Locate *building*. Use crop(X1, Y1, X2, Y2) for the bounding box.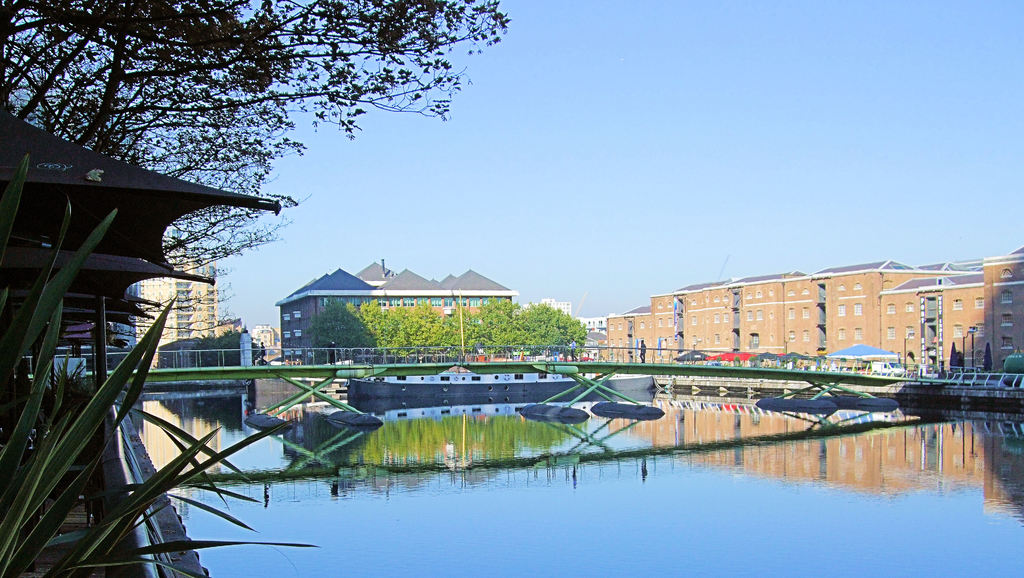
crop(276, 260, 518, 372).
